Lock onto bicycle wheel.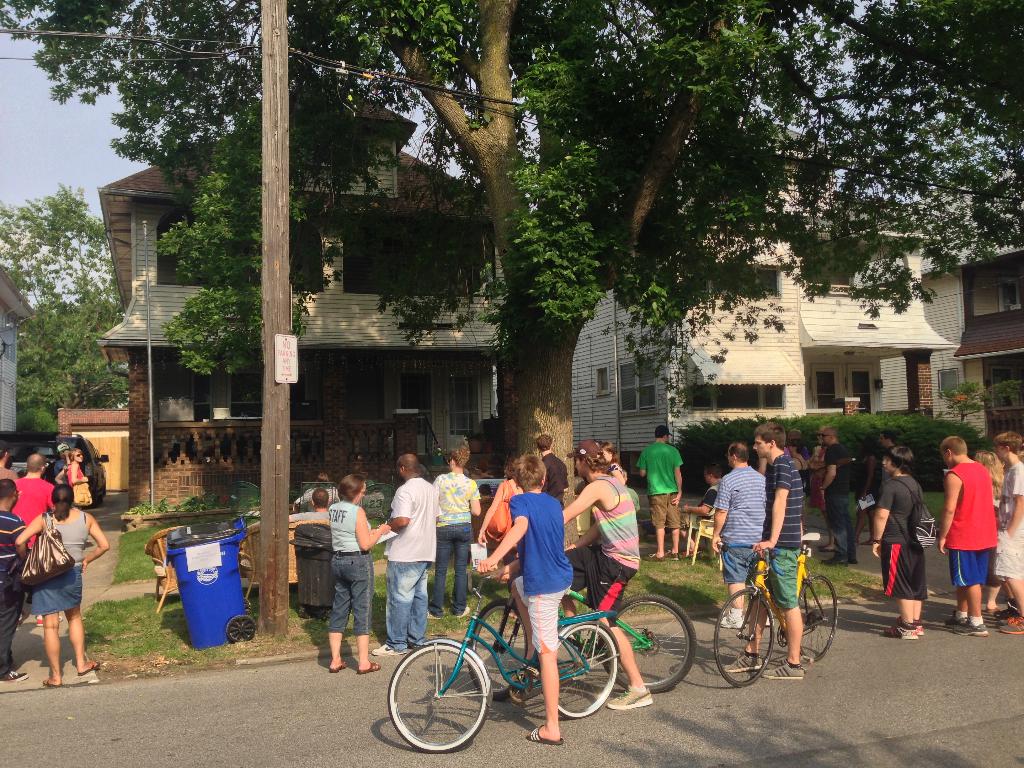
Locked: (720, 581, 781, 695).
